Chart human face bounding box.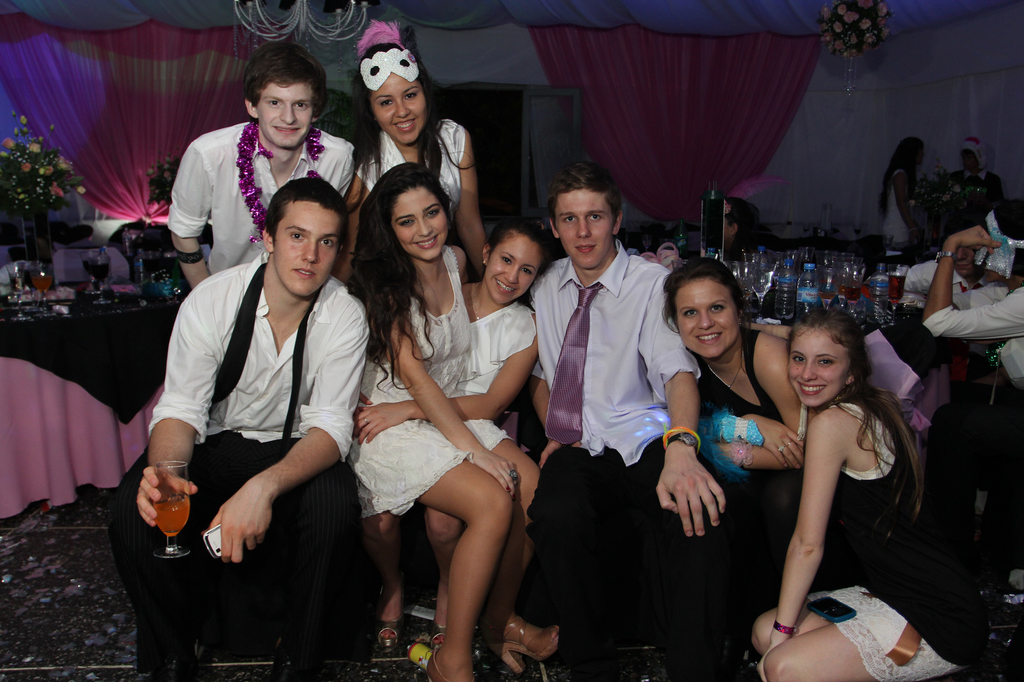
Charted: 370 73 430 150.
